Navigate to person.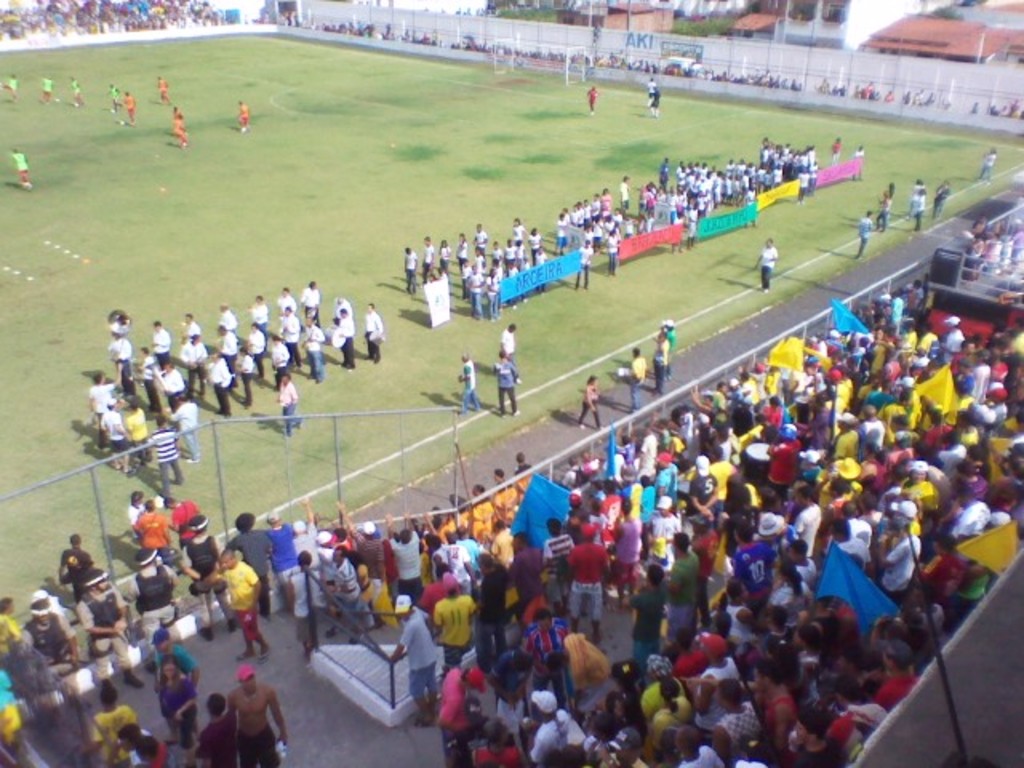
Navigation target: left=30, top=584, right=80, bottom=664.
